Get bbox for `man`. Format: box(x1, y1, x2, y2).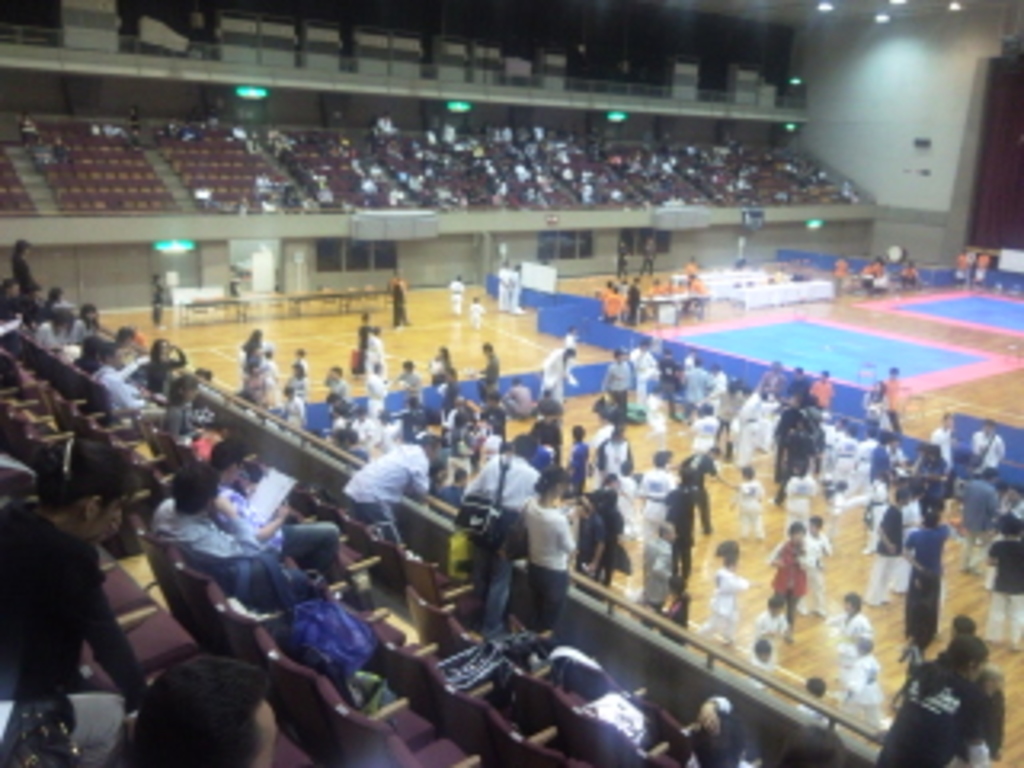
box(822, 589, 874, 675).
